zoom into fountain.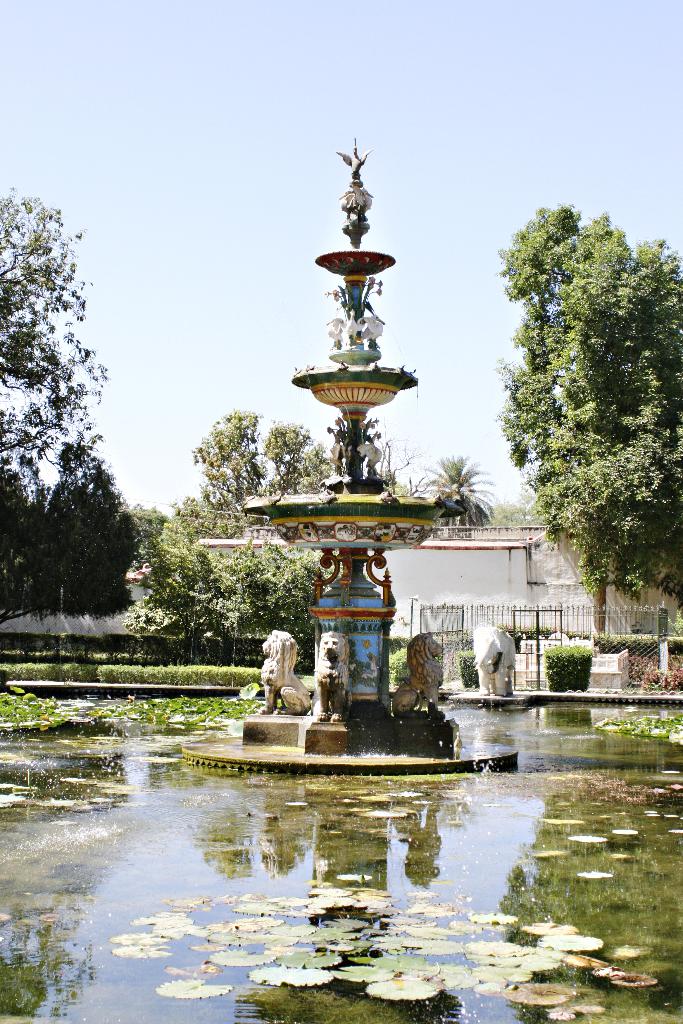
Zoom target: <box>173,141,520,783</box>.
